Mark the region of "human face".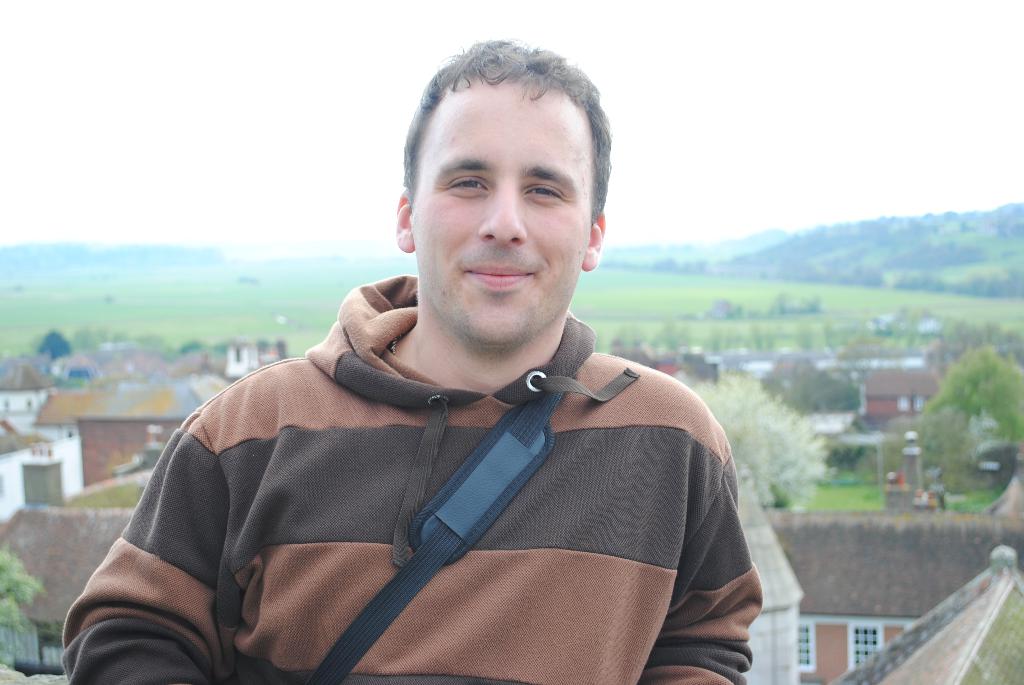
Region: BBox(411, 74, 579, 340).
